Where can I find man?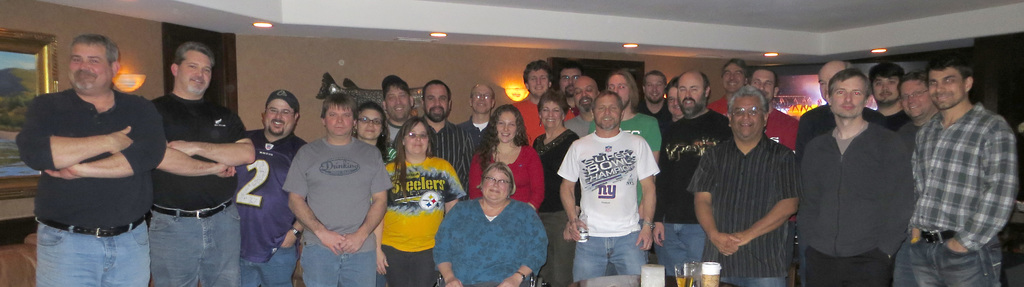
You can find it at 636:63:673:124.
